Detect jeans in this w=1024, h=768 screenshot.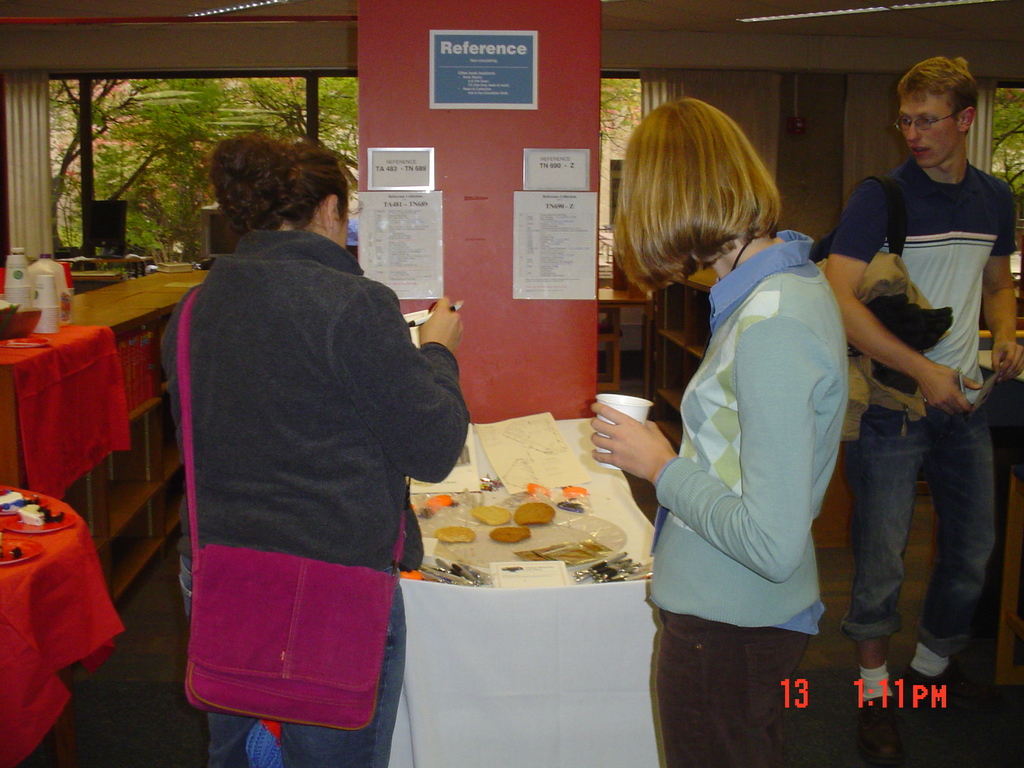
Detection: Rect(849, 406, 1006, 636).
